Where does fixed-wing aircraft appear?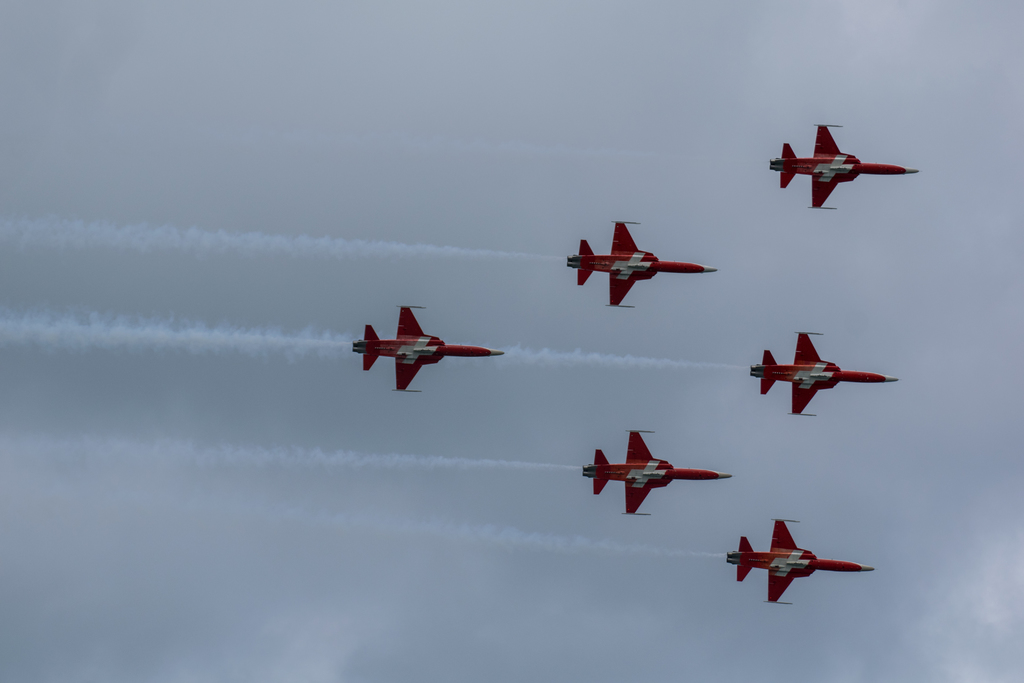
Appears at locate(726, 518, 875, 607).
